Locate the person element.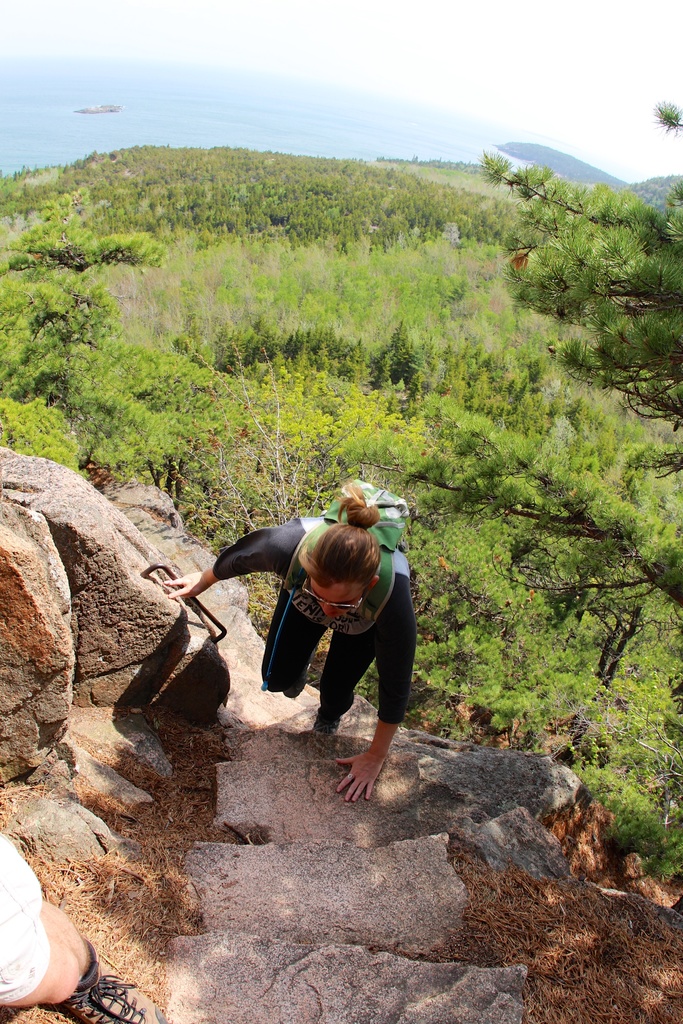
Element bbox: detection(179, 489, 426, 802).
